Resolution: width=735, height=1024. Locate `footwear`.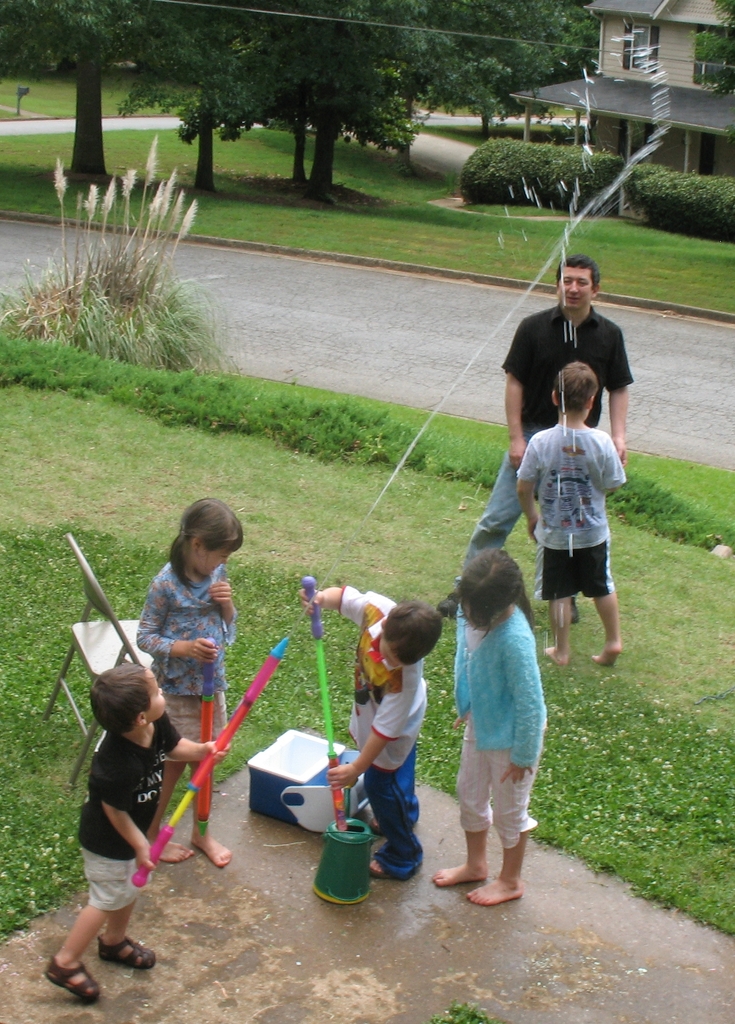
(x1=437, y1=588, x2=461, y2=620).
